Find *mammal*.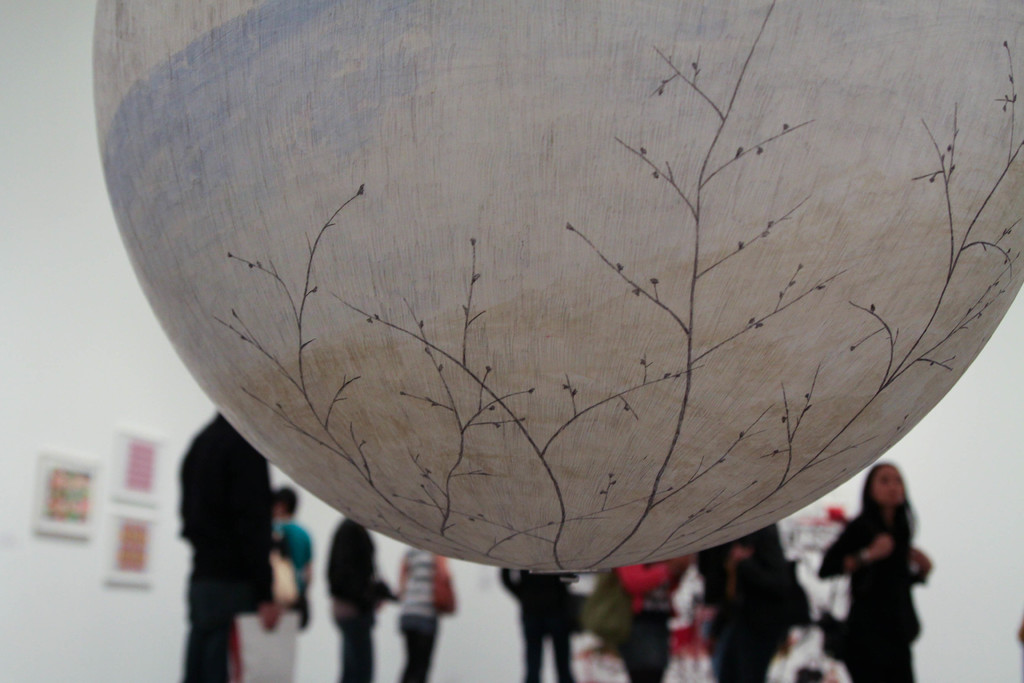
left=705, top=520, right=786, bottom=682.
